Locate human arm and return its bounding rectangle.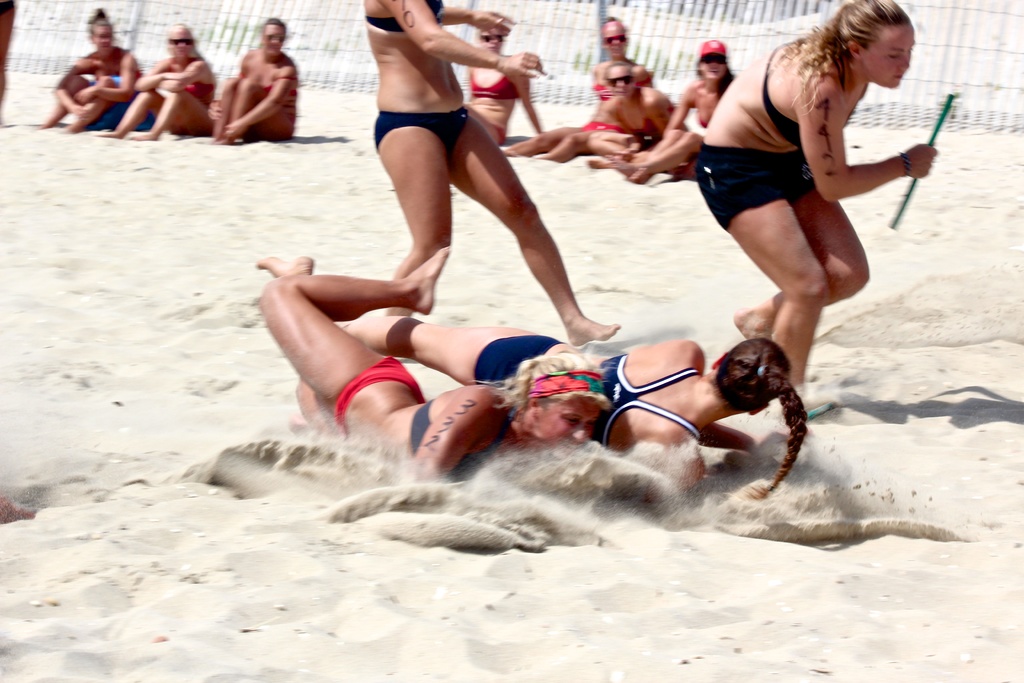
662 94 692 136.
